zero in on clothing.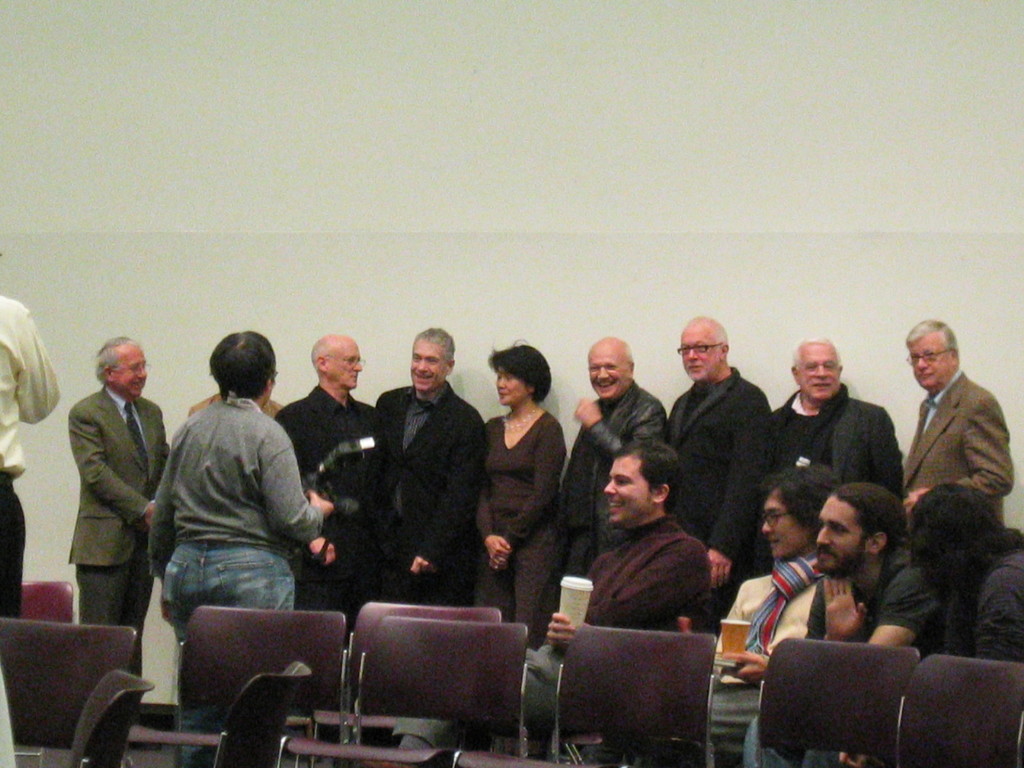
Zeroed in: 583/516/707/634.
